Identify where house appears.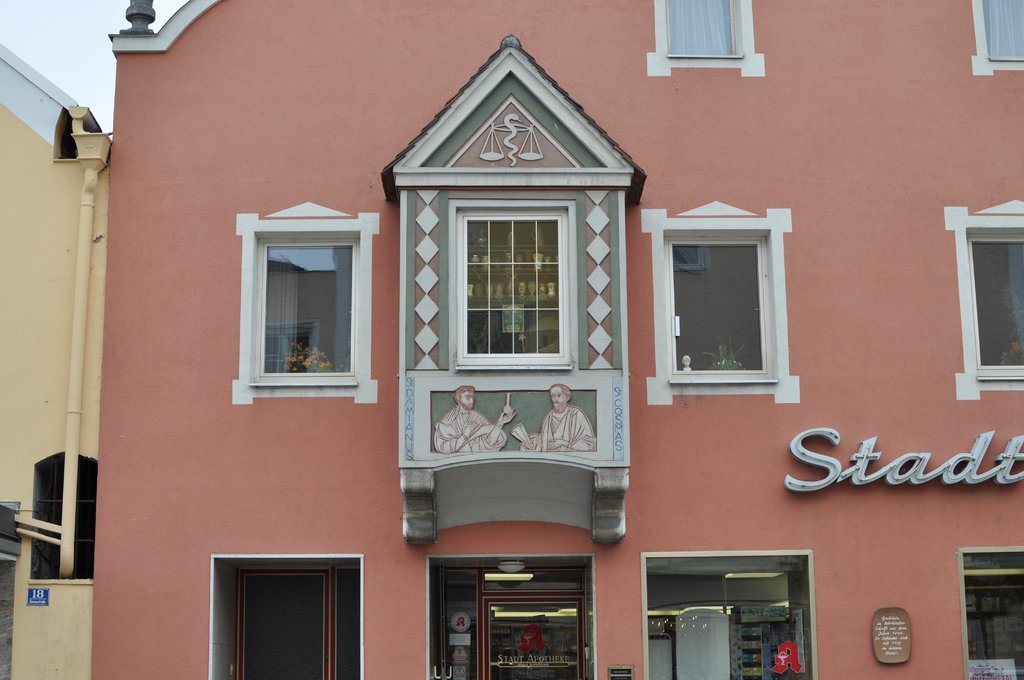
Appears at detection(0, 39, 119, 679).
